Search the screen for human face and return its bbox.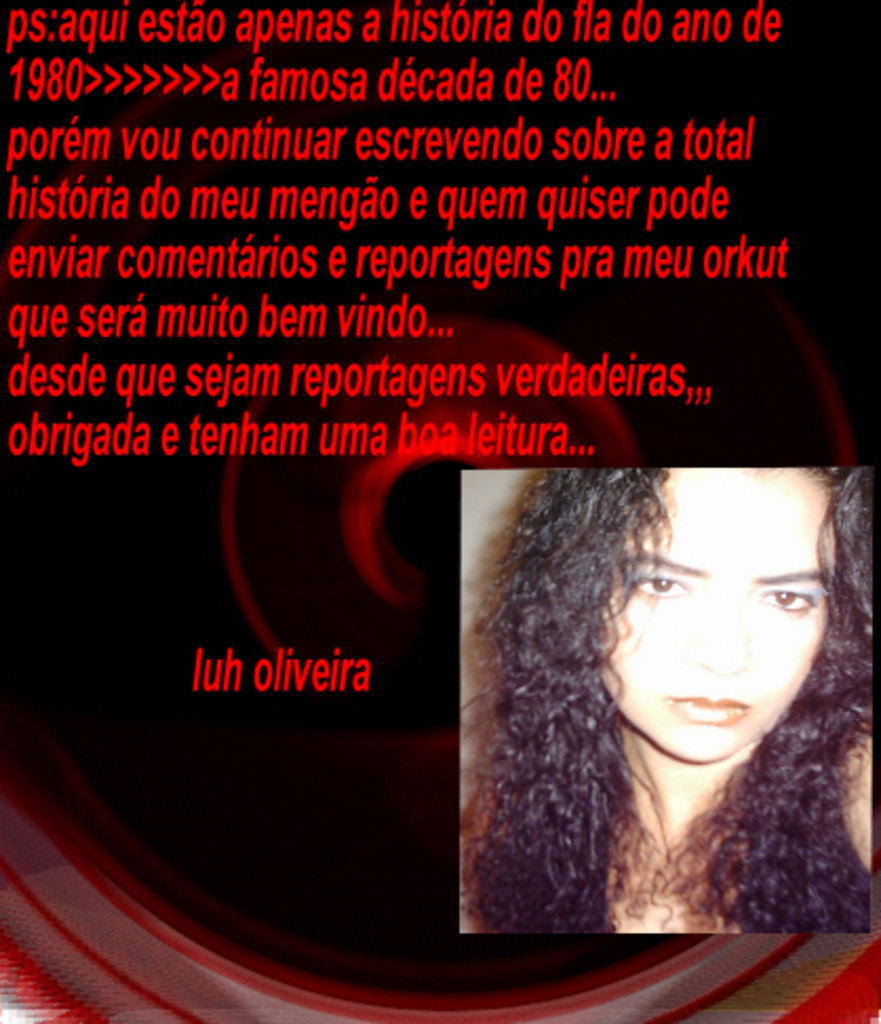
Found: <region>599, 474, 839, 763</region>.
